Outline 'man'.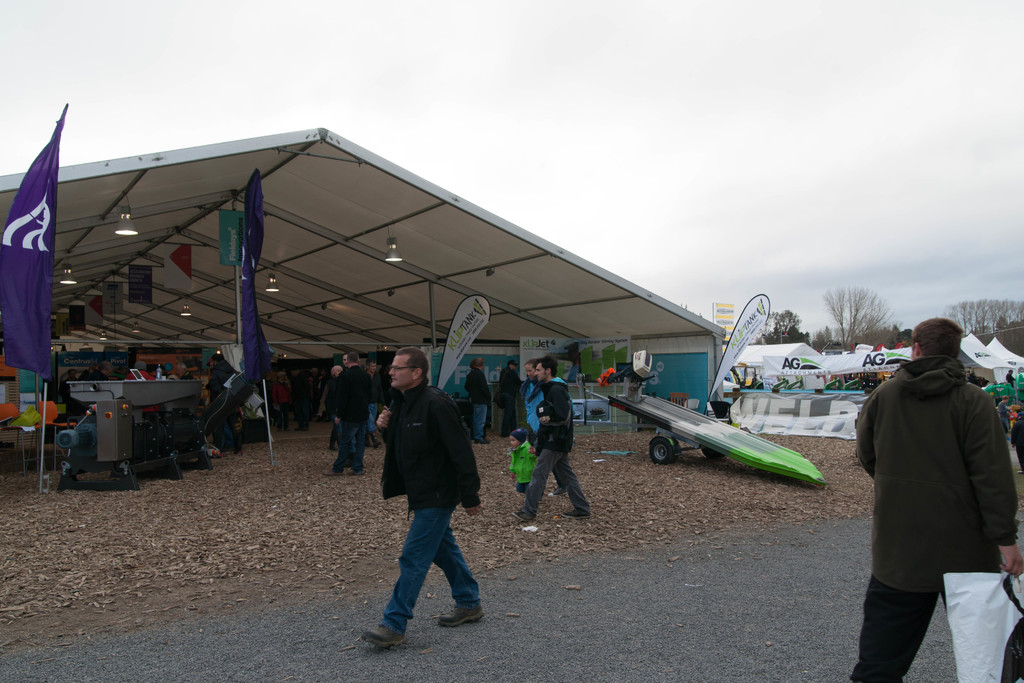
Outline: box=[856, 318, 1023, 682].
